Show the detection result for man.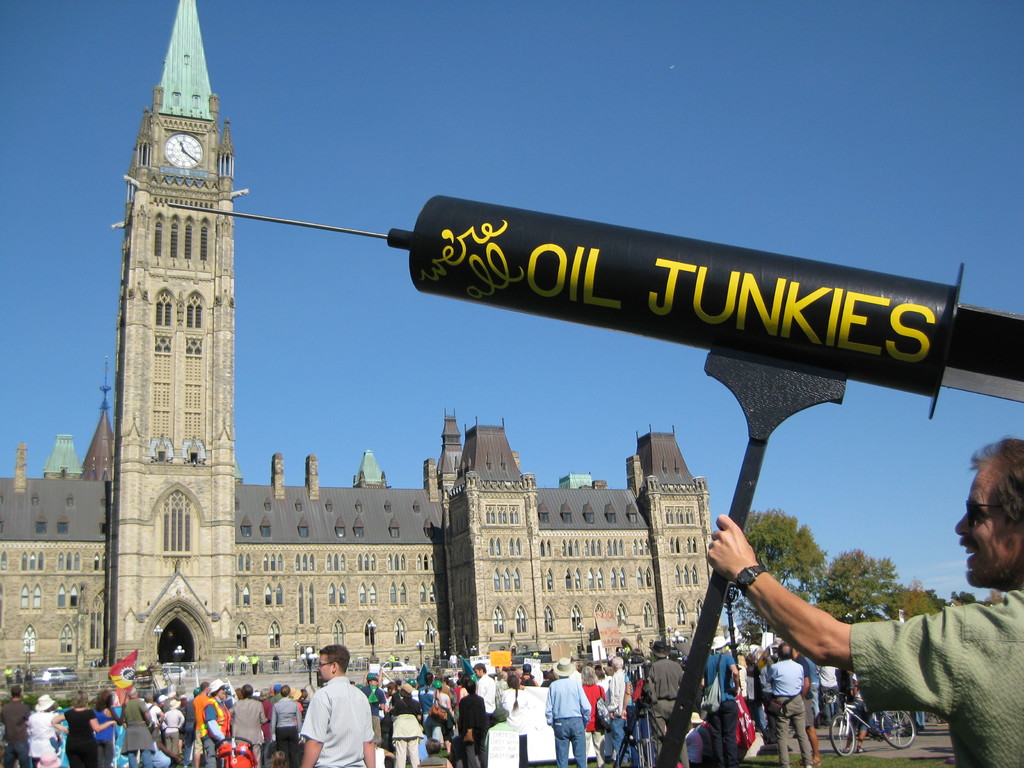
<bbox>646, 639, 689, 767</bbox>.
